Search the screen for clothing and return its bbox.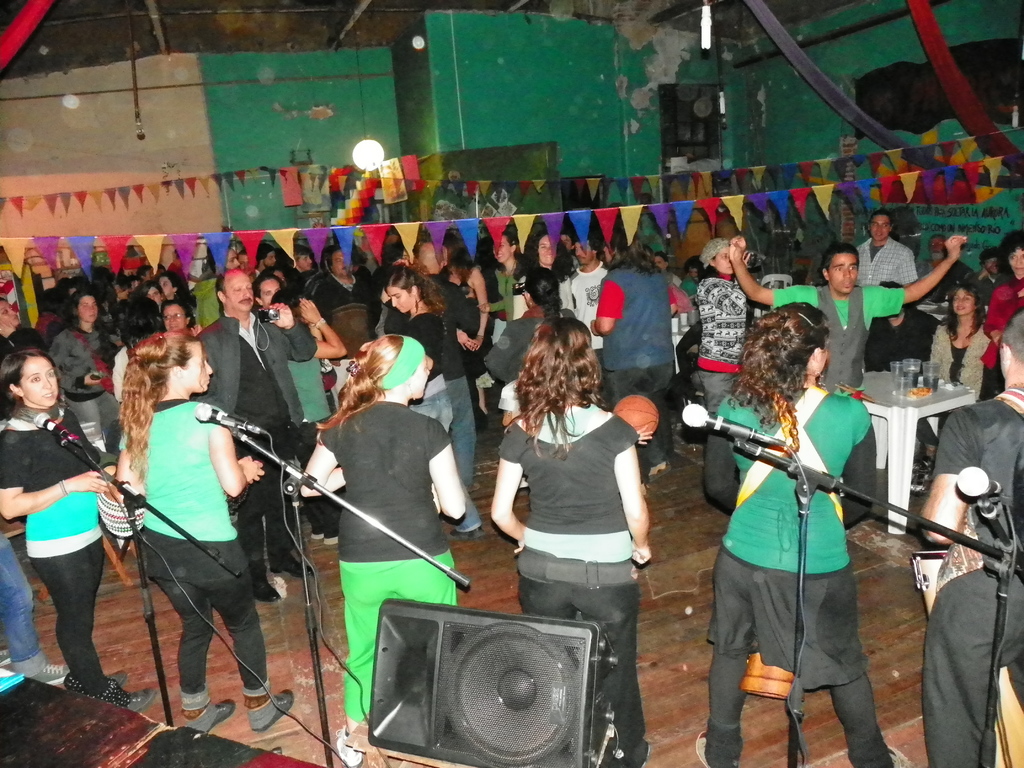
Found: box=[285, 252, 397, 321].
